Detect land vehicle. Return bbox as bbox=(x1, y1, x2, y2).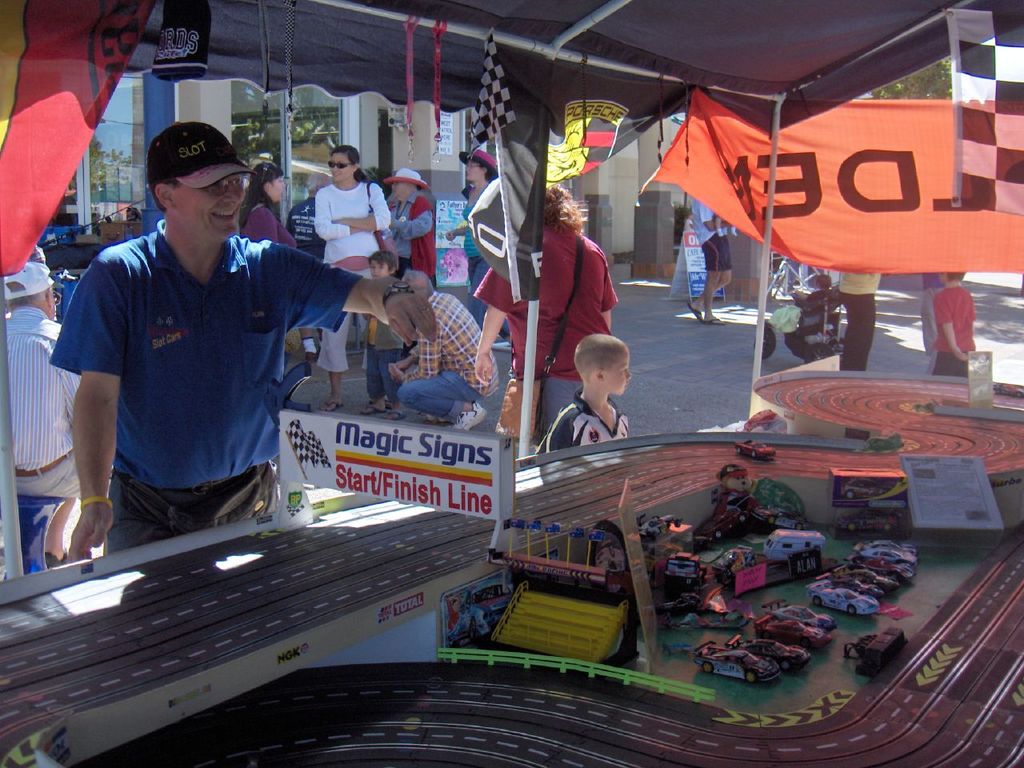
bbox=(861, 537, 914, 555).
